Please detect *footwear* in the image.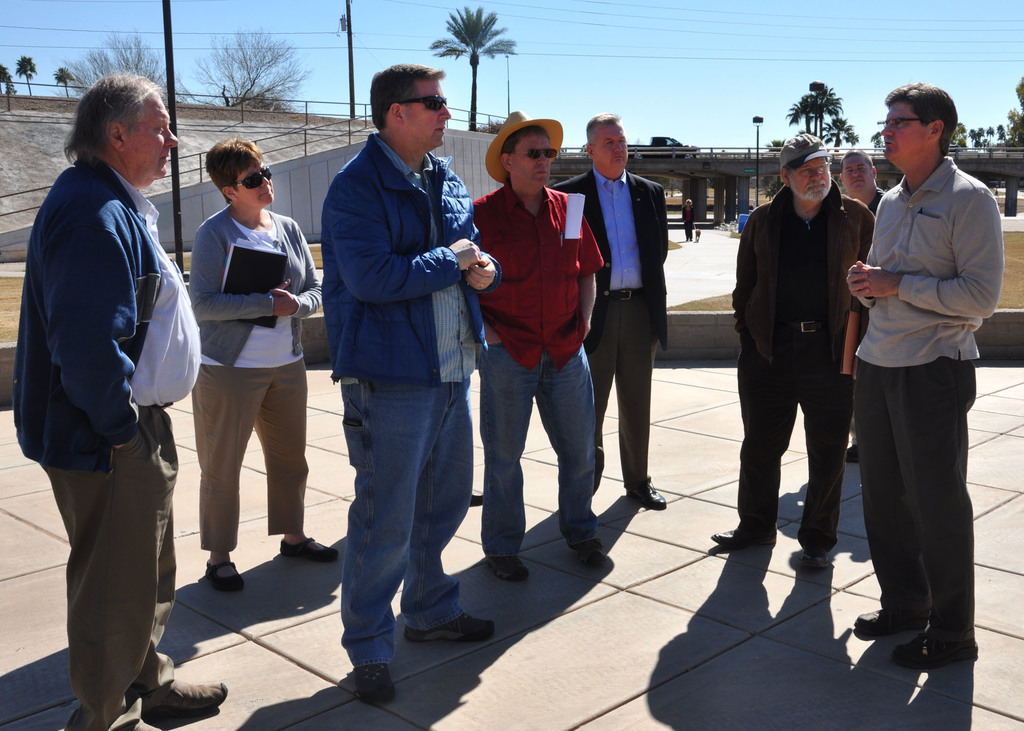
(left=202, top=554, right=245, bottom=596).
